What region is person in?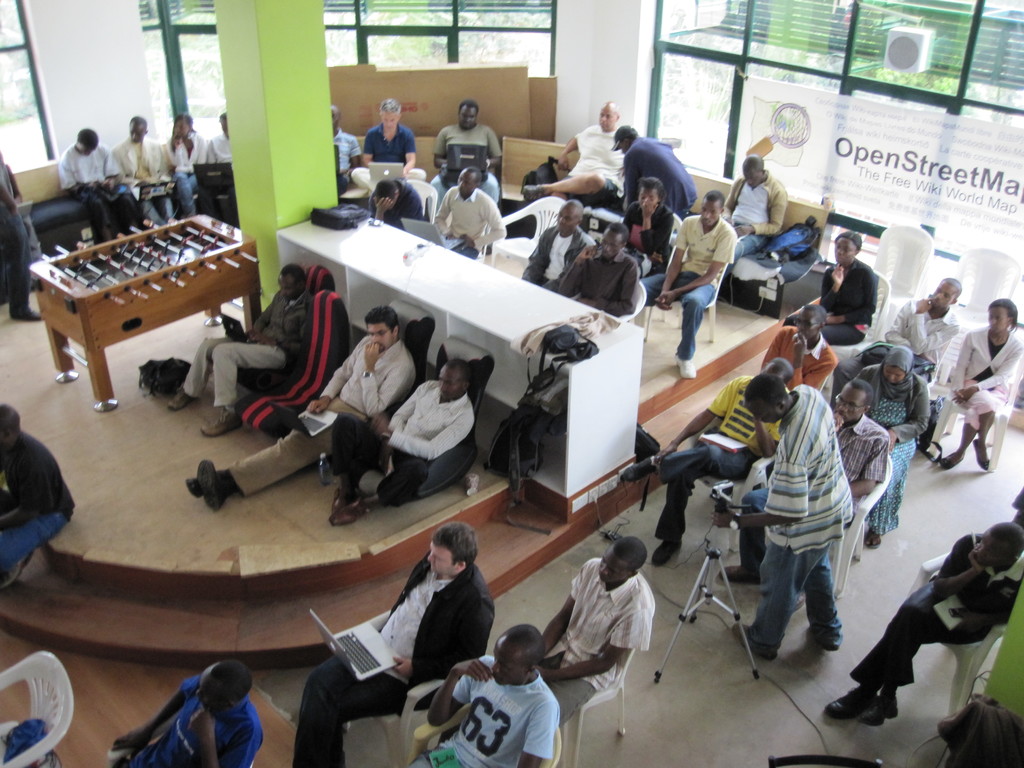
bbox(289, 524, 494, 767).
